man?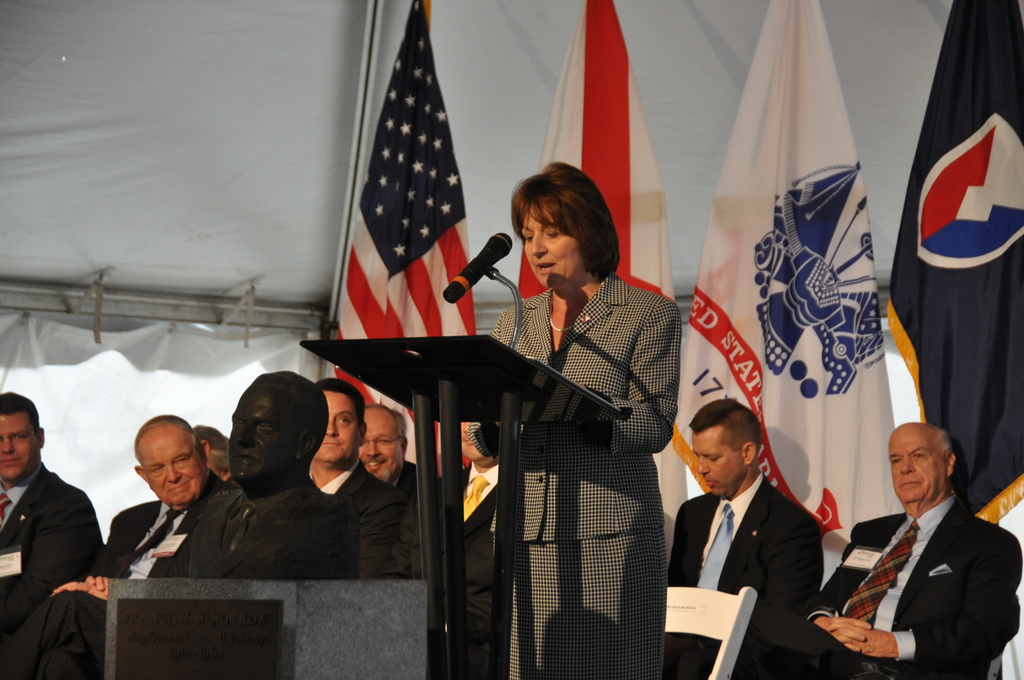
<bbox>0, 389, 103, 679</bbox>
